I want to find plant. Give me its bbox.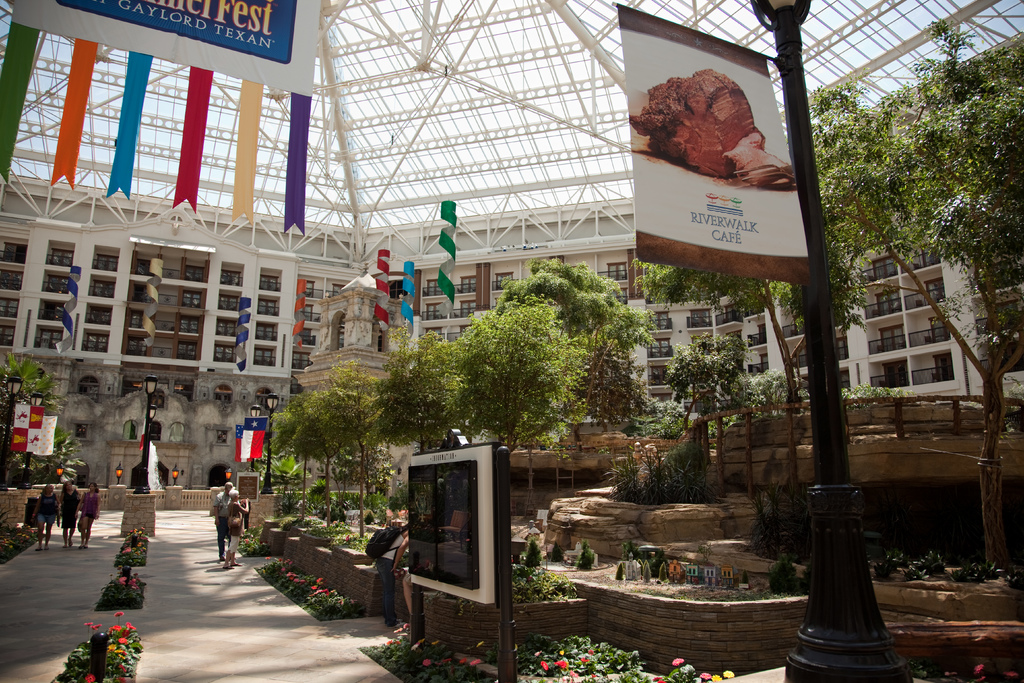
BBox(282, 573, 381, 625).
